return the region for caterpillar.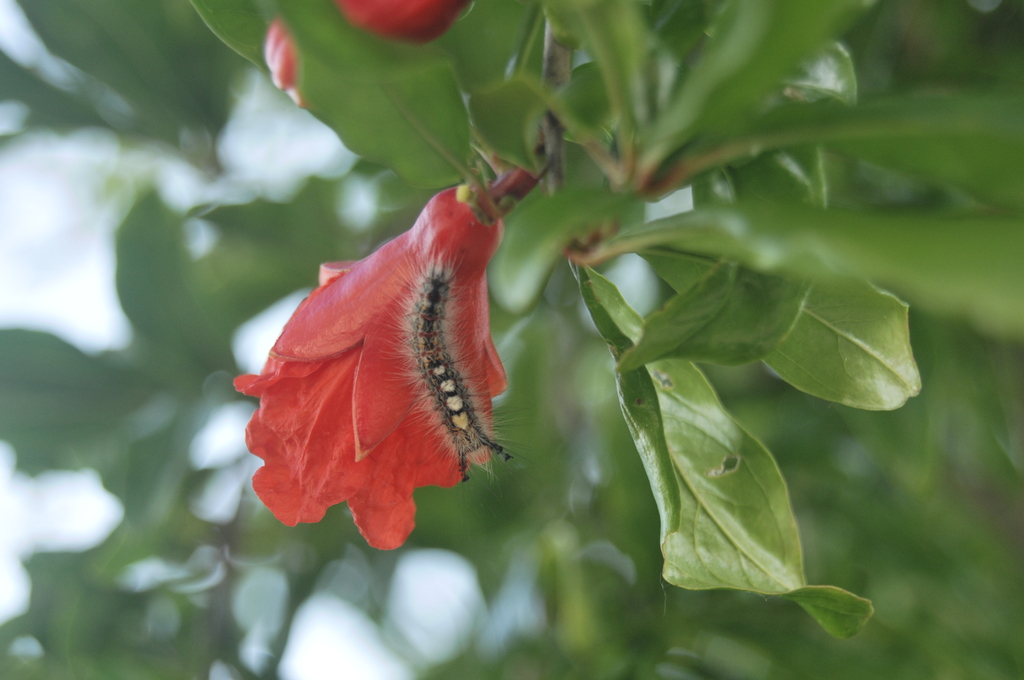
box=[385, 239, 534, 486].
